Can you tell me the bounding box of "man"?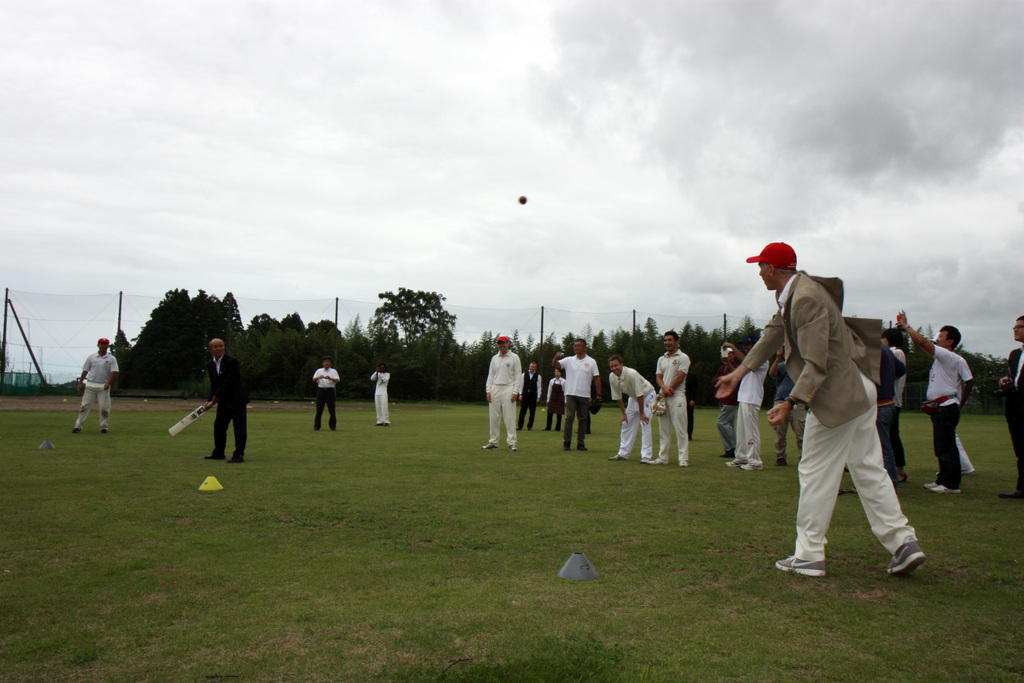
crop(312, 359, 342, 434).
